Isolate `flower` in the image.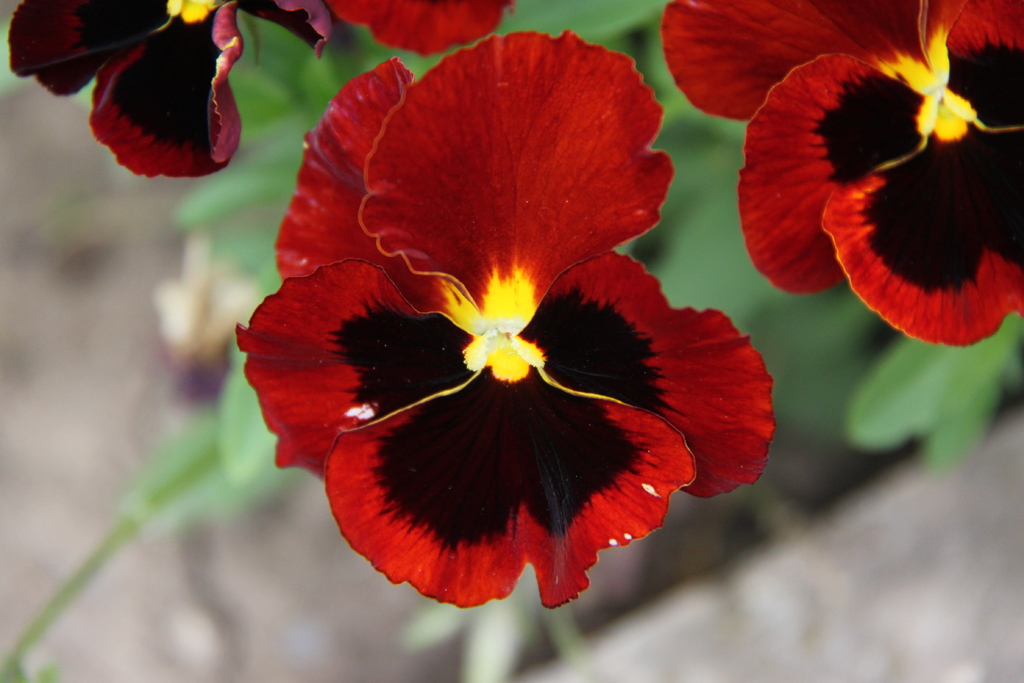
Isolated region: Rect(661, 0, 1021, 347).
